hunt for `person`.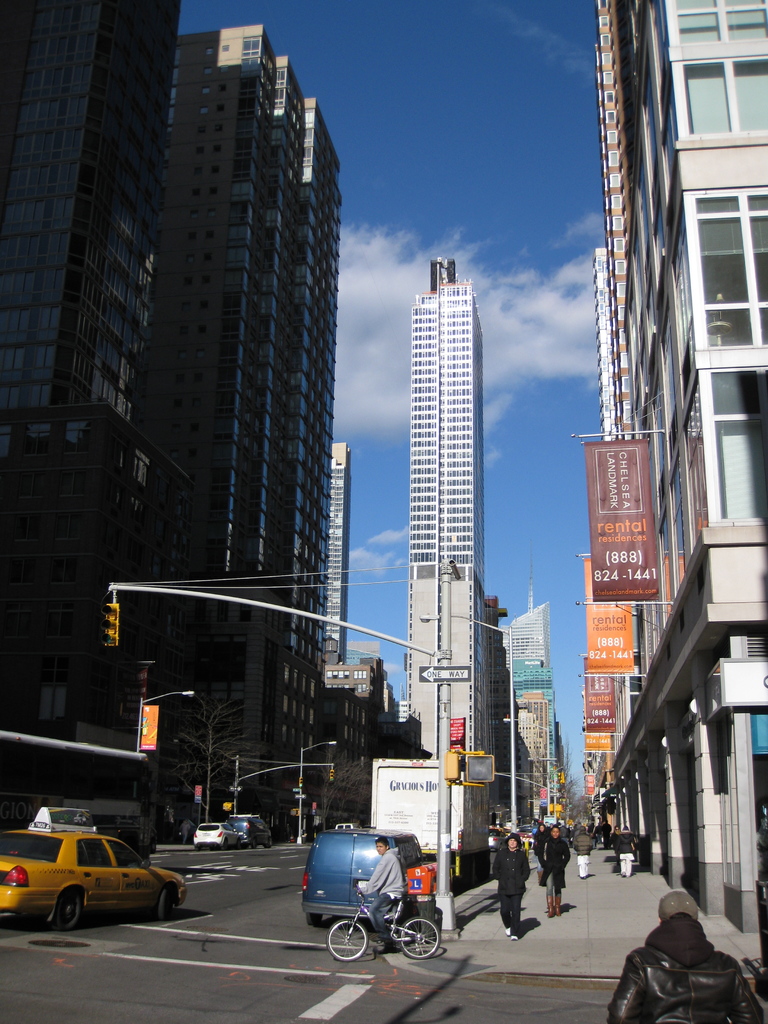
Hunted down at 652 893 753 1023.
